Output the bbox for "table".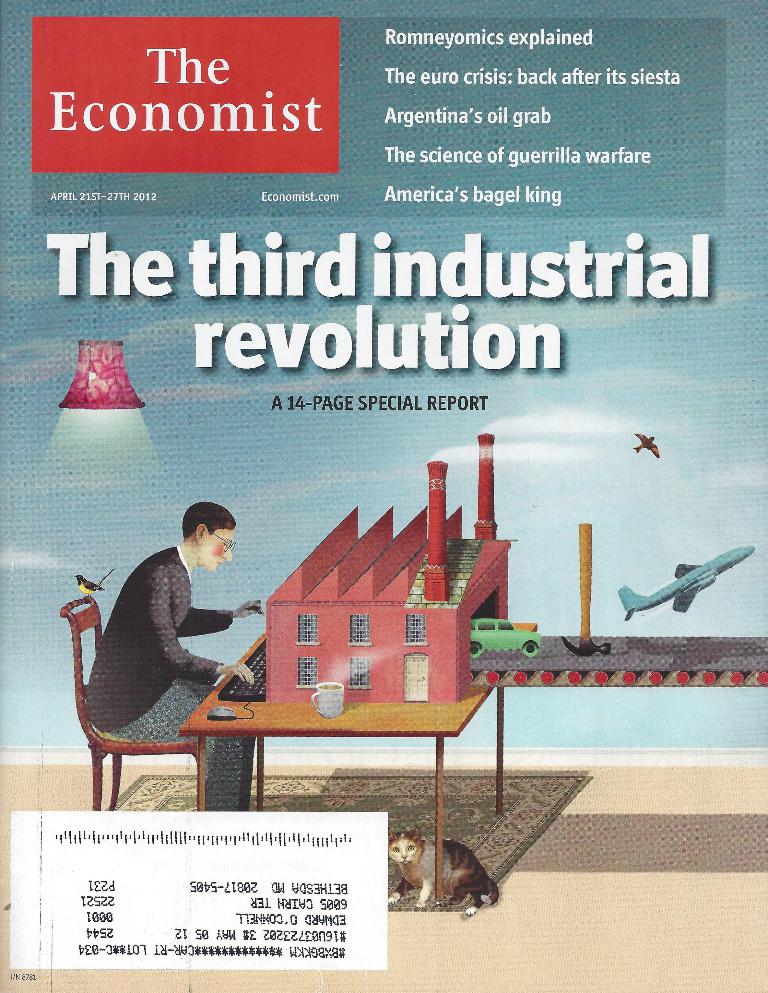
(181, 622, 505, 901).
